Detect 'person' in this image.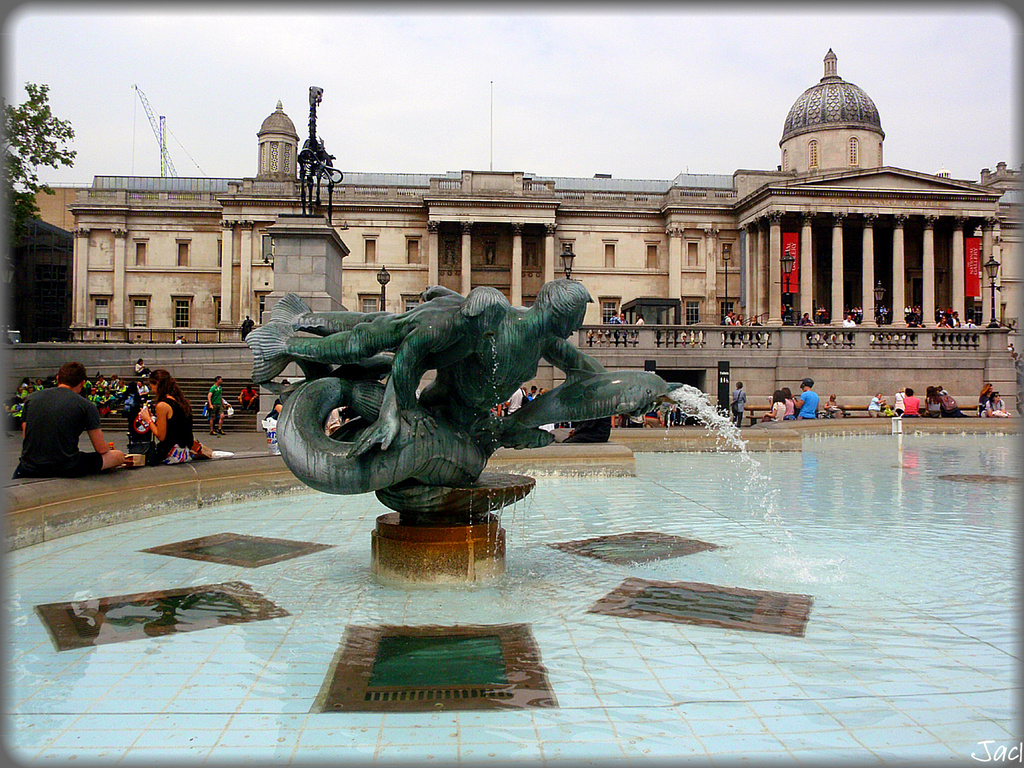
Detection: locate(950, 311, 958, 344).
